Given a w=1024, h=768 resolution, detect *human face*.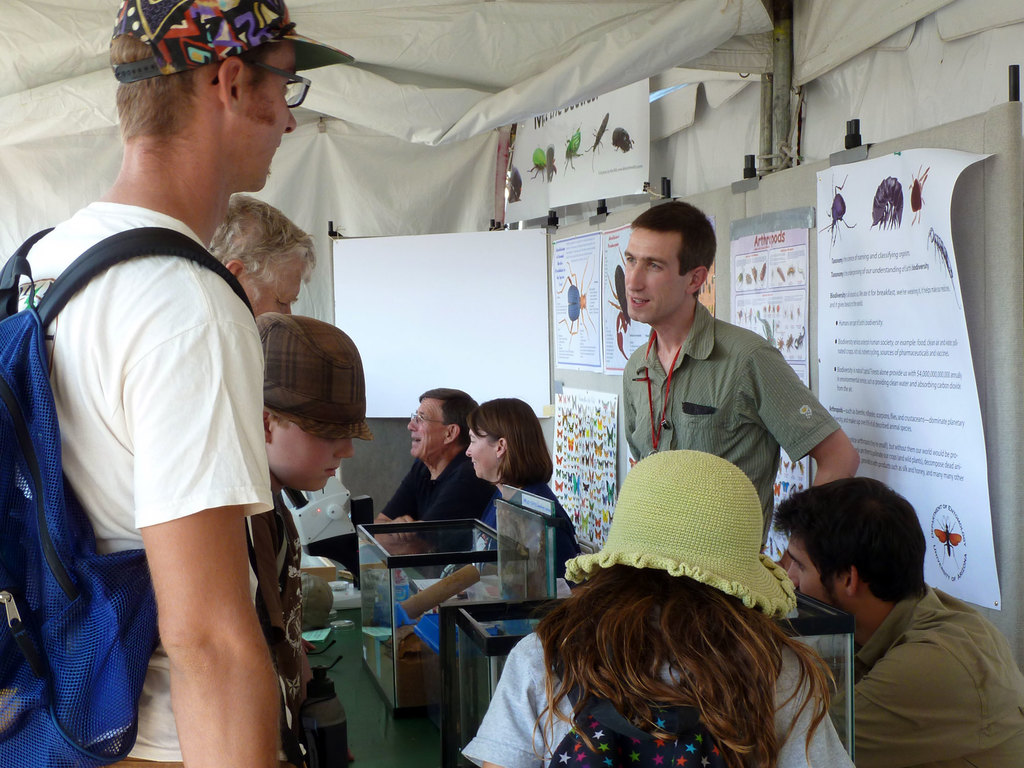
[left=784, top=532, right=841, bottom=615].
